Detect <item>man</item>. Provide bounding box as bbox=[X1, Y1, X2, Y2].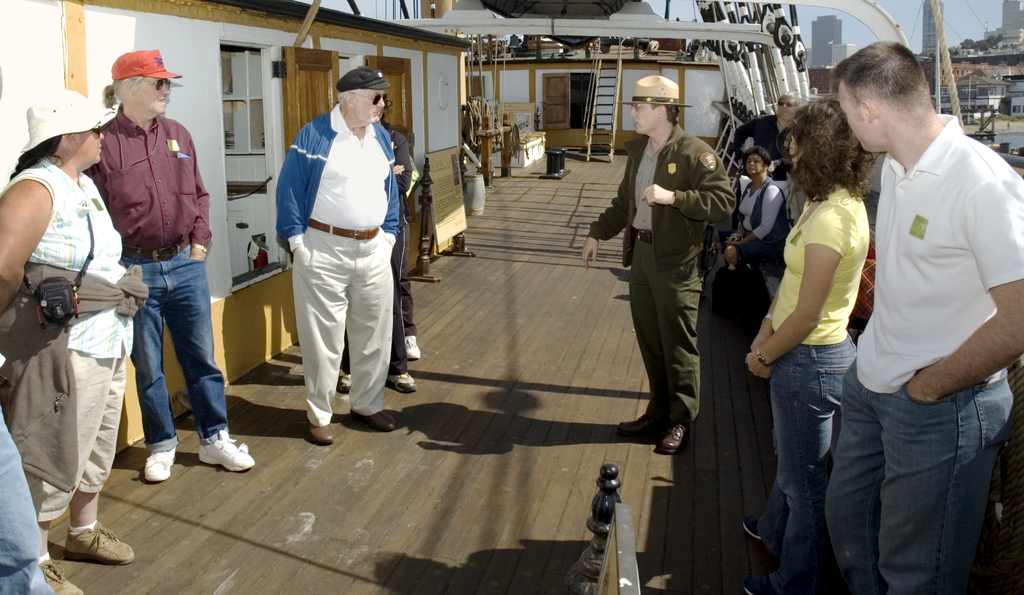
bbox=[583, 76, 733, 453].
